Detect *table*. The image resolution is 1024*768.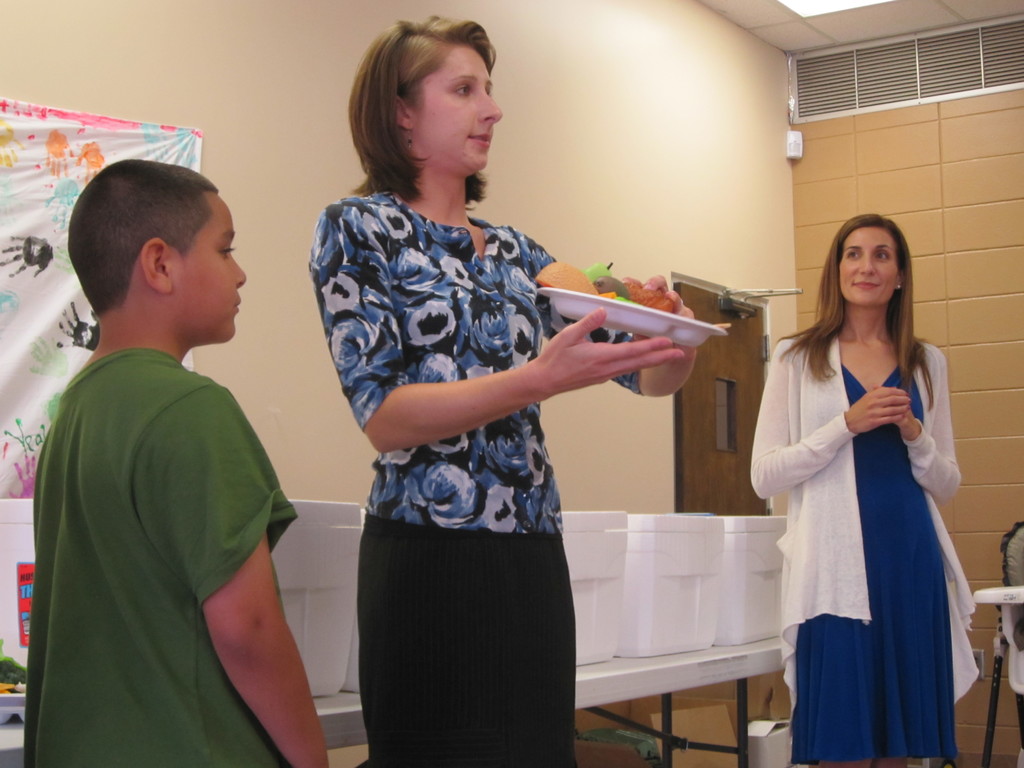
0, 638, 783, 767.
